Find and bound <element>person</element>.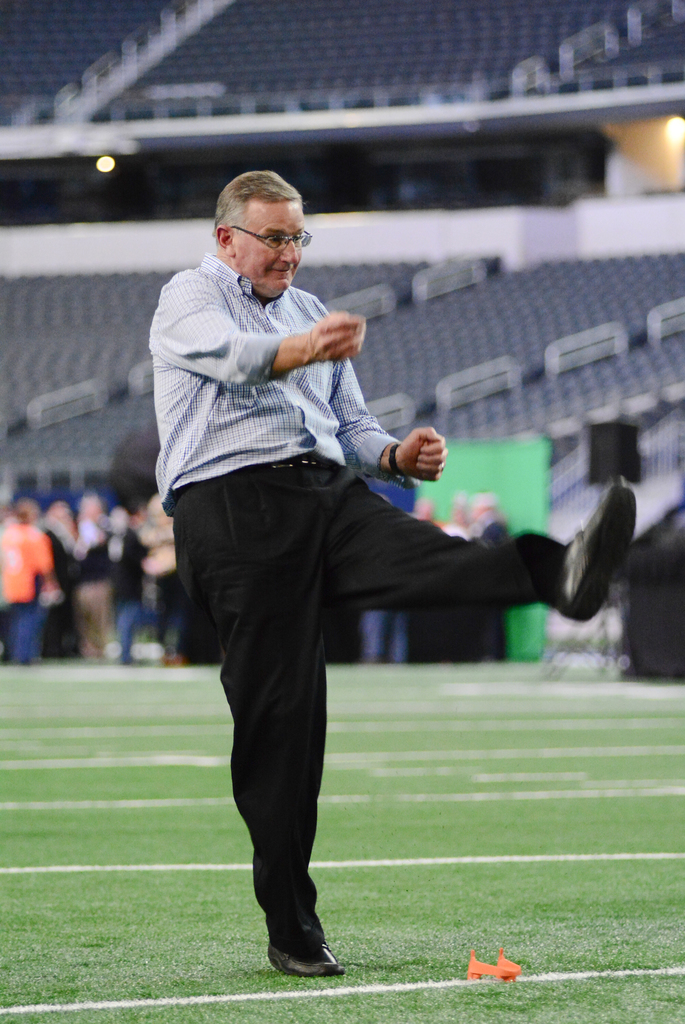
Bound: locate(135, 175, 488, 780).
